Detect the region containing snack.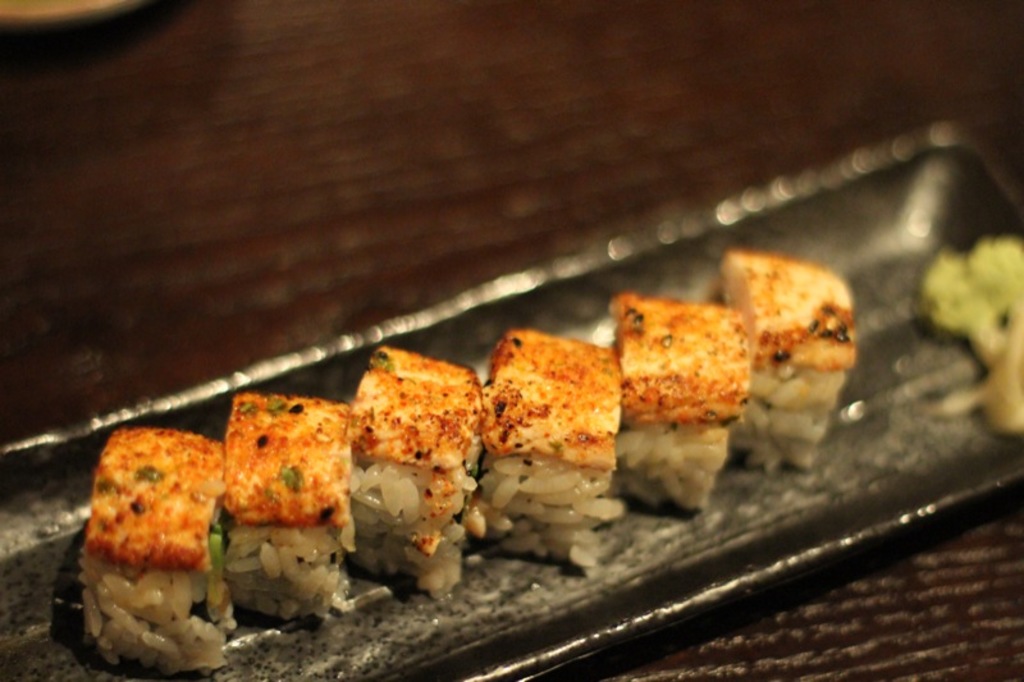
bbox(475, 328, 630, 569).
